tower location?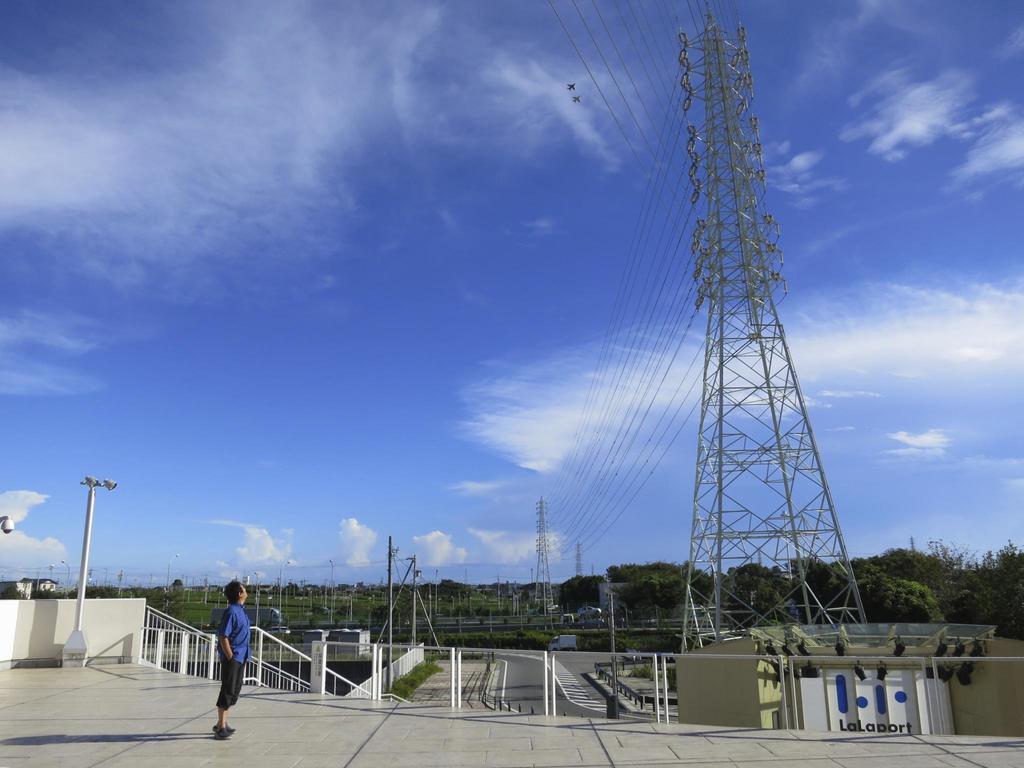
{"left": 616, "top": 27, "right": 888, "bottom": 601}
